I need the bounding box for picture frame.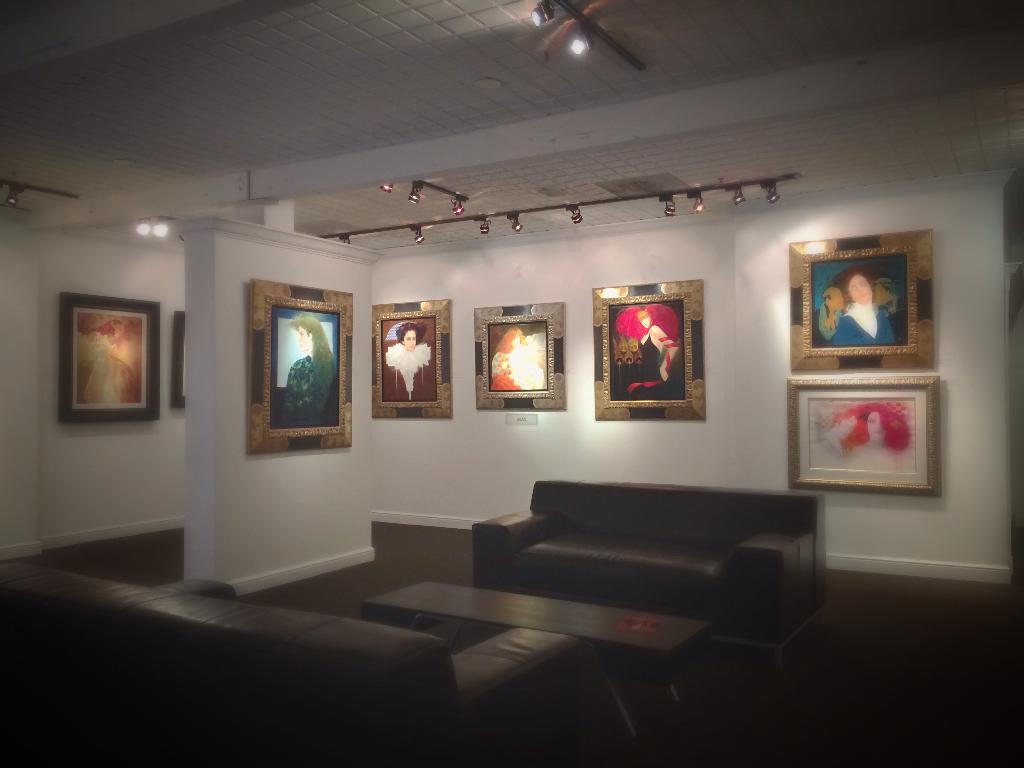
Here it is: bbox=(781, 372, 952, 500).
